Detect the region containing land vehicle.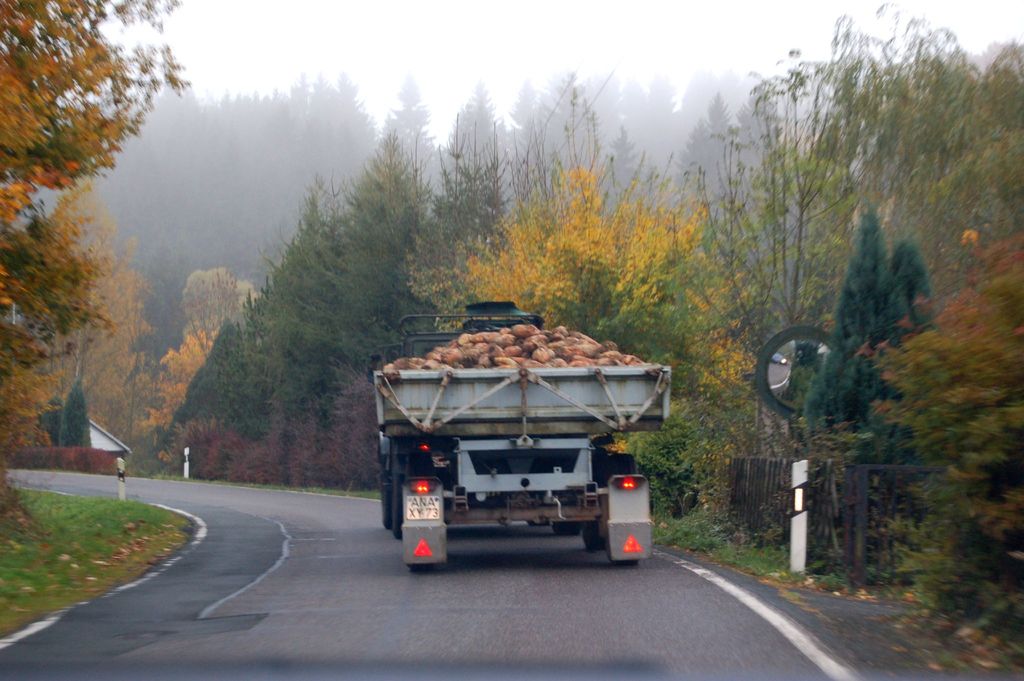
[x1=360, y1=319, x2=686, y2=575].
